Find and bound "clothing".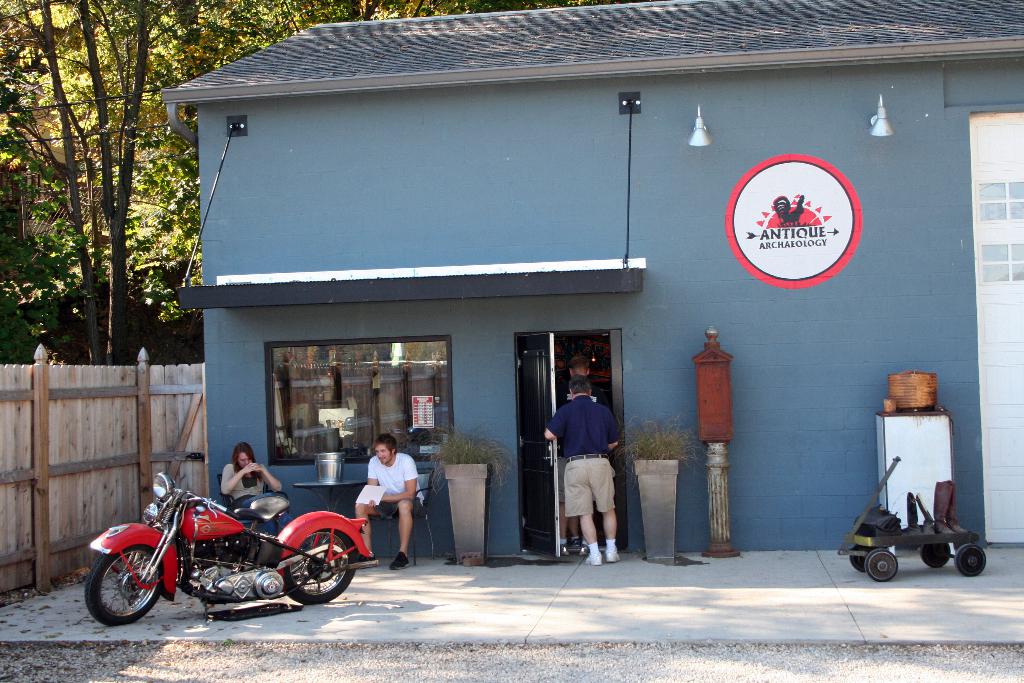
Bound: 220, 463, 300, 535.
